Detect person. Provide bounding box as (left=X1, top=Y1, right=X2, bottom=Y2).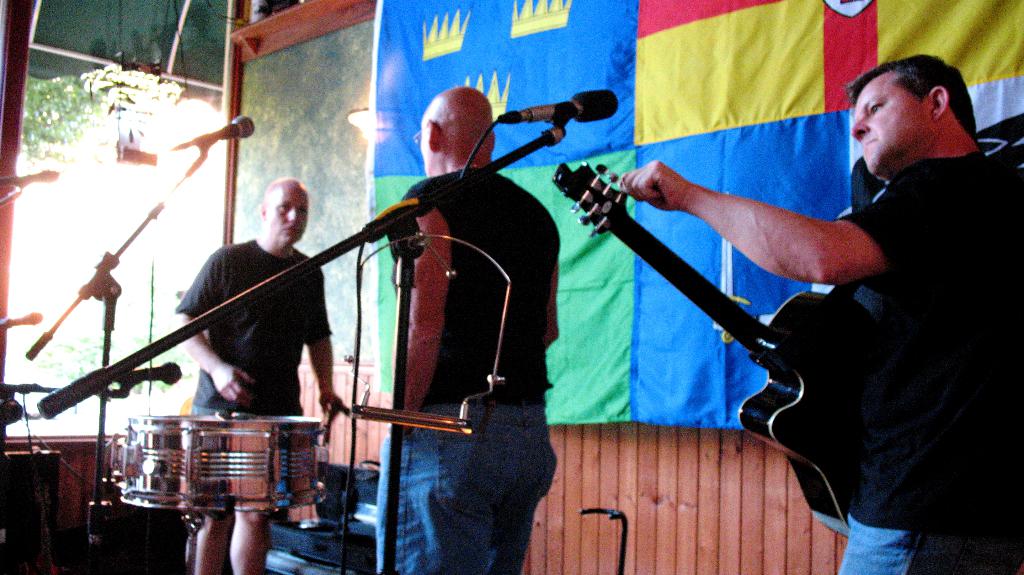
(left=623, top=49, right=1023, bottom=574).
